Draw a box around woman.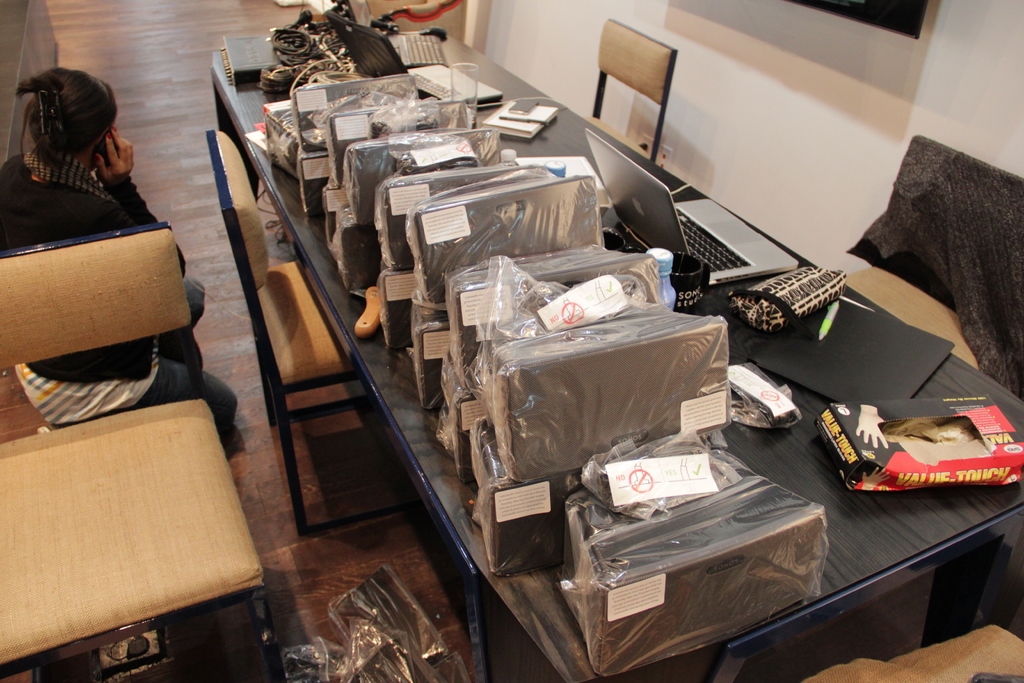
3 61 219 431.
